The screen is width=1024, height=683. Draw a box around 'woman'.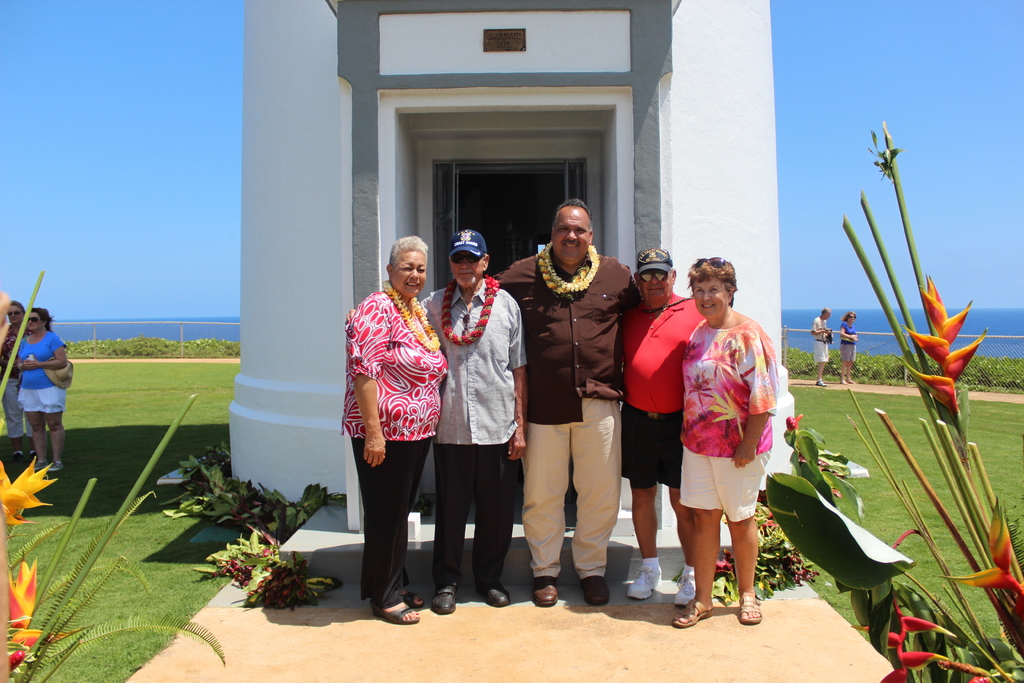
crop(675, 256, 775, 630).
